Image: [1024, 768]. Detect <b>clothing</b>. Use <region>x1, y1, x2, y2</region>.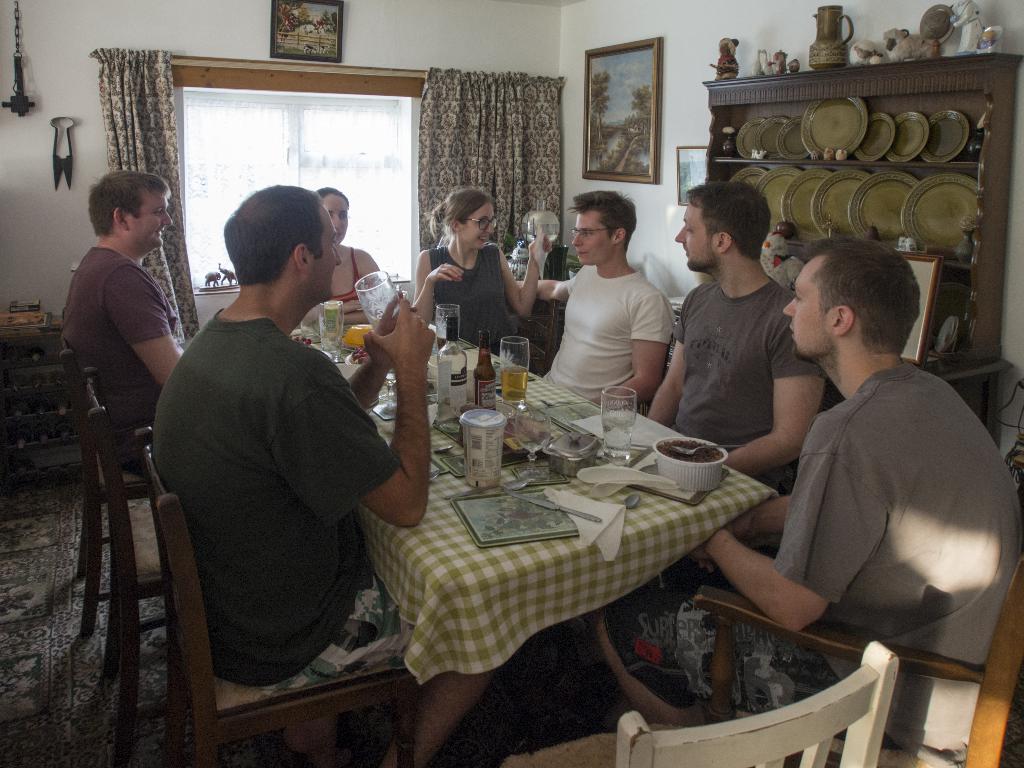
<region>148, 302, 435, 666</region>.
